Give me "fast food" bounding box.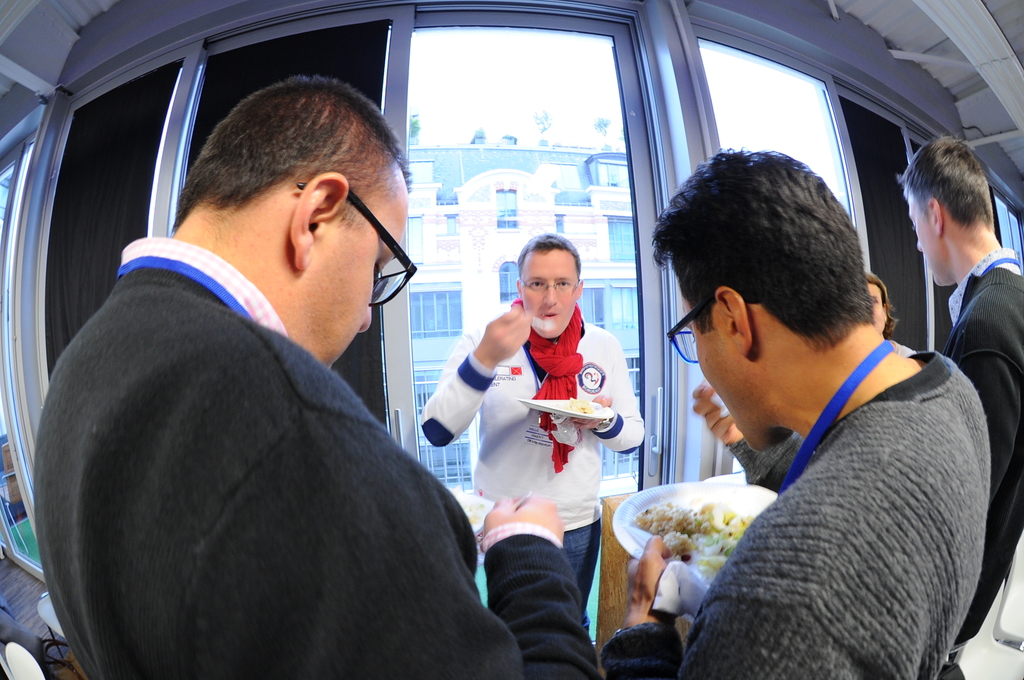
bbox=(632, 485, 778, 596).
